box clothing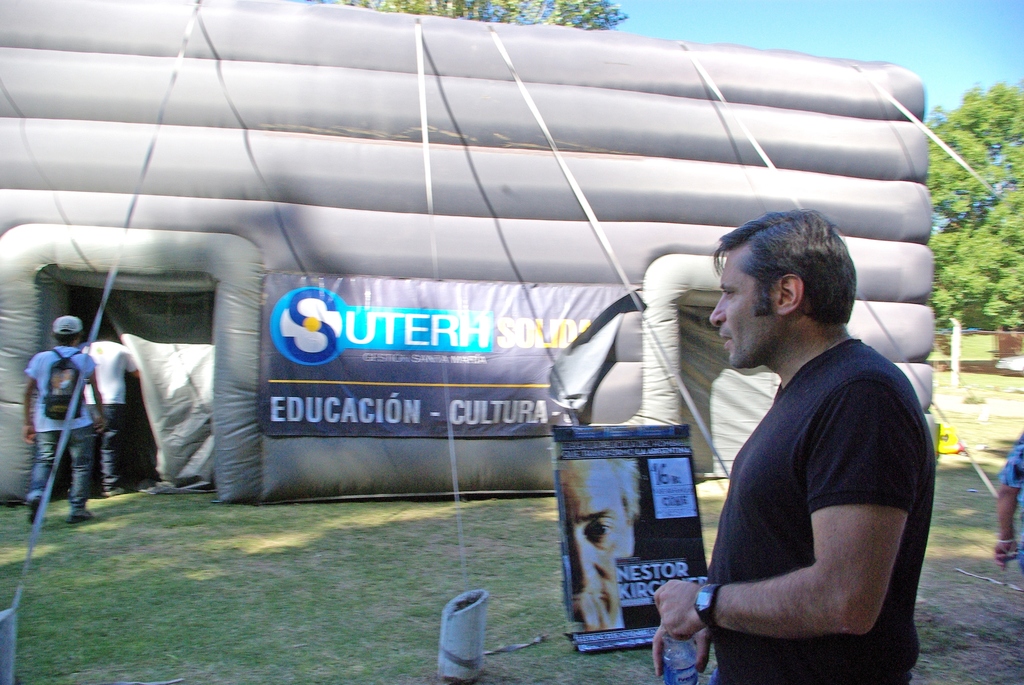
{"x1": 83, "y1": 340, "x2": 131, "y2": 474}
